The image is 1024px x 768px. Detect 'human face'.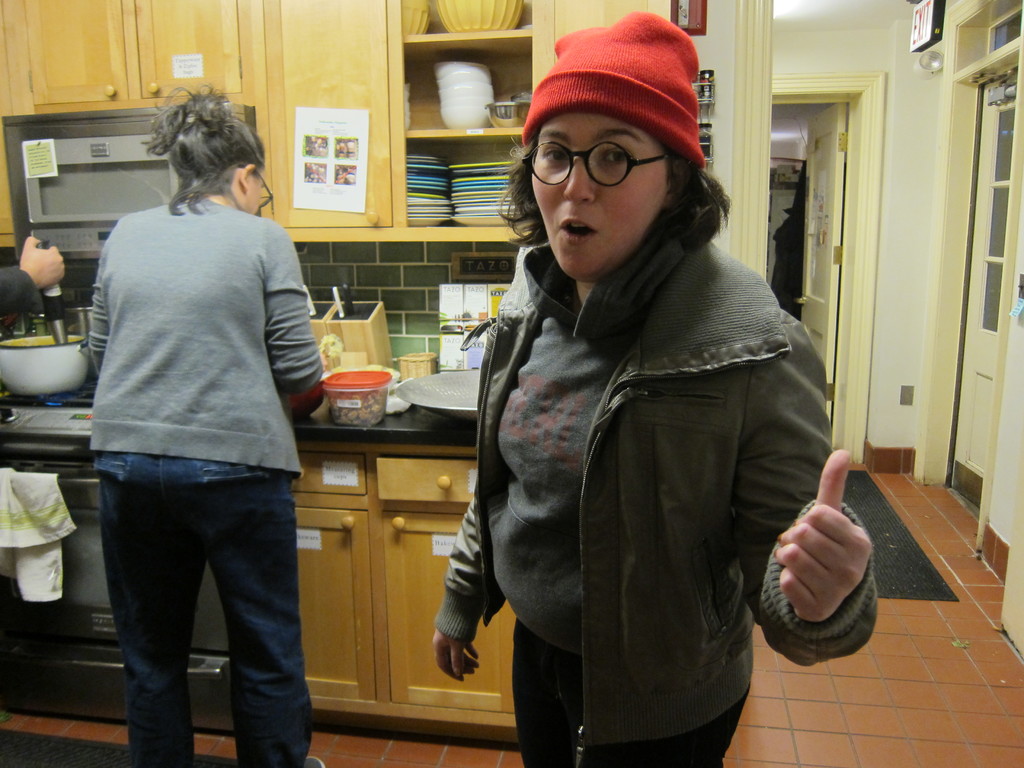
Detection: region(531, 109, 662, 278).
